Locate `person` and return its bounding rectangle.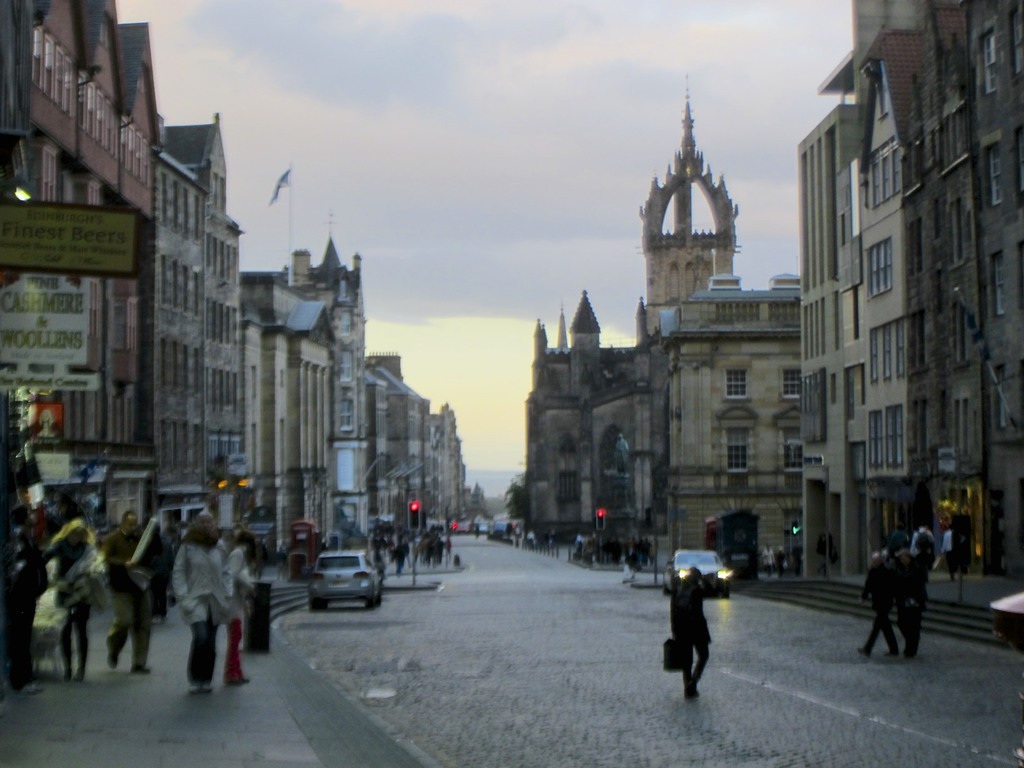
108:515:152:679.
